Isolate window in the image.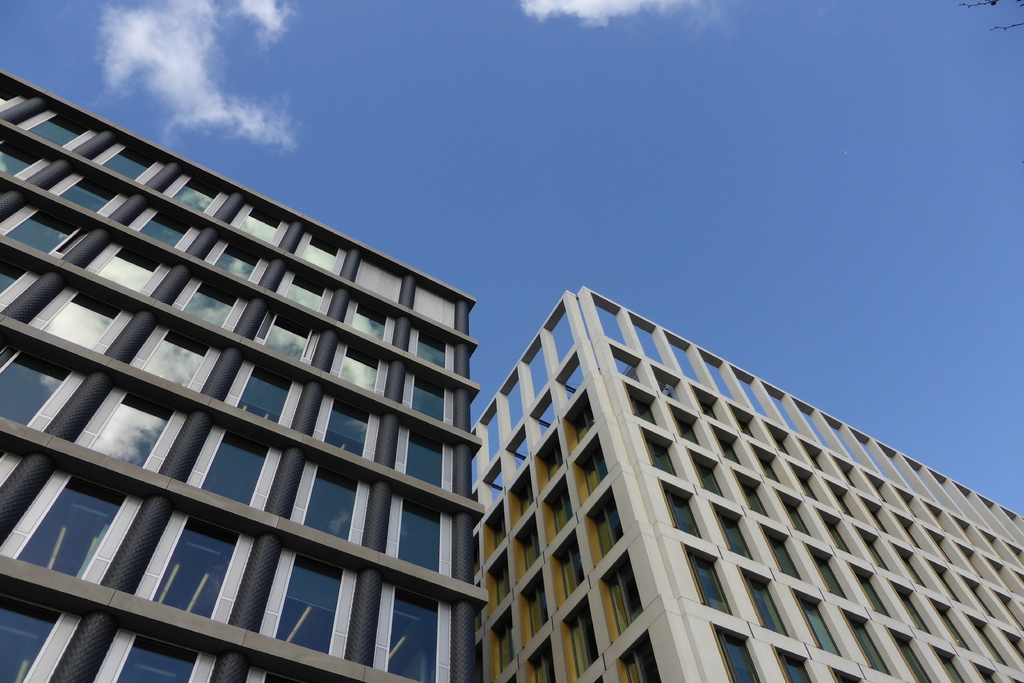
Isolated region: region(216, 245, 255, 279).
